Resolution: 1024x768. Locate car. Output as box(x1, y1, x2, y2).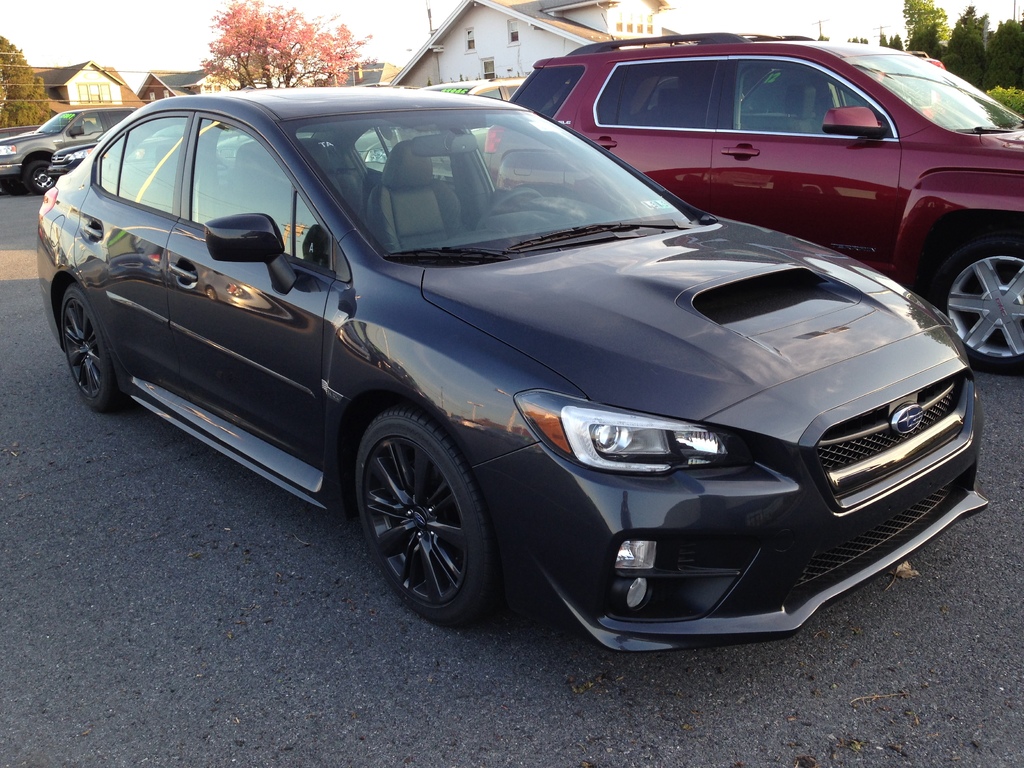
box(38, 131, 243, 208).
